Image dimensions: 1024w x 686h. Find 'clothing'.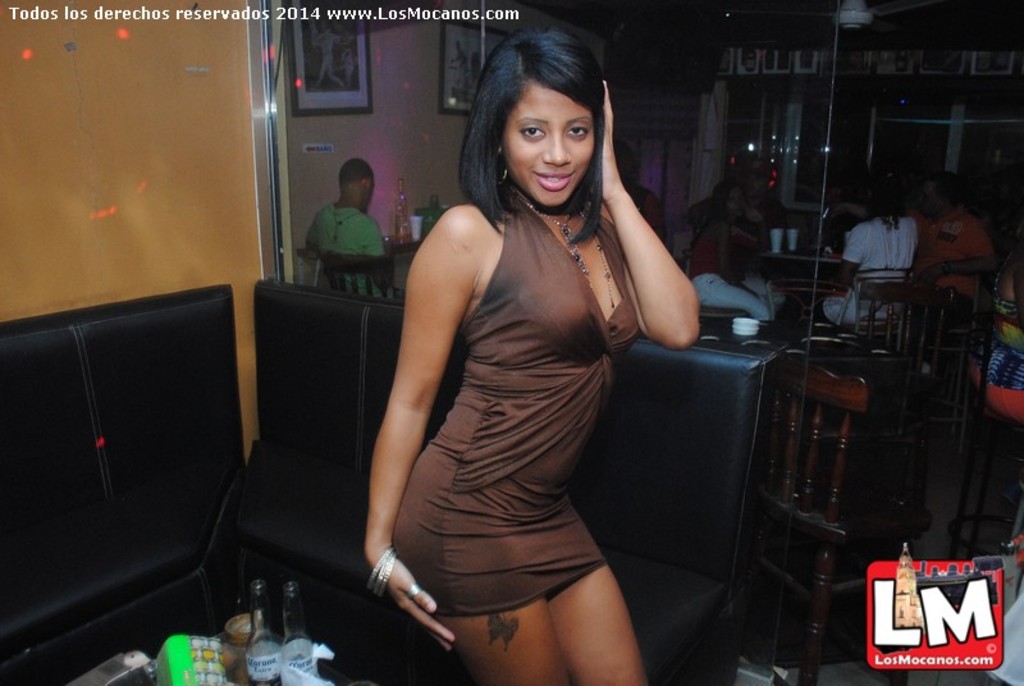
box(913, 202, 991, 305).
